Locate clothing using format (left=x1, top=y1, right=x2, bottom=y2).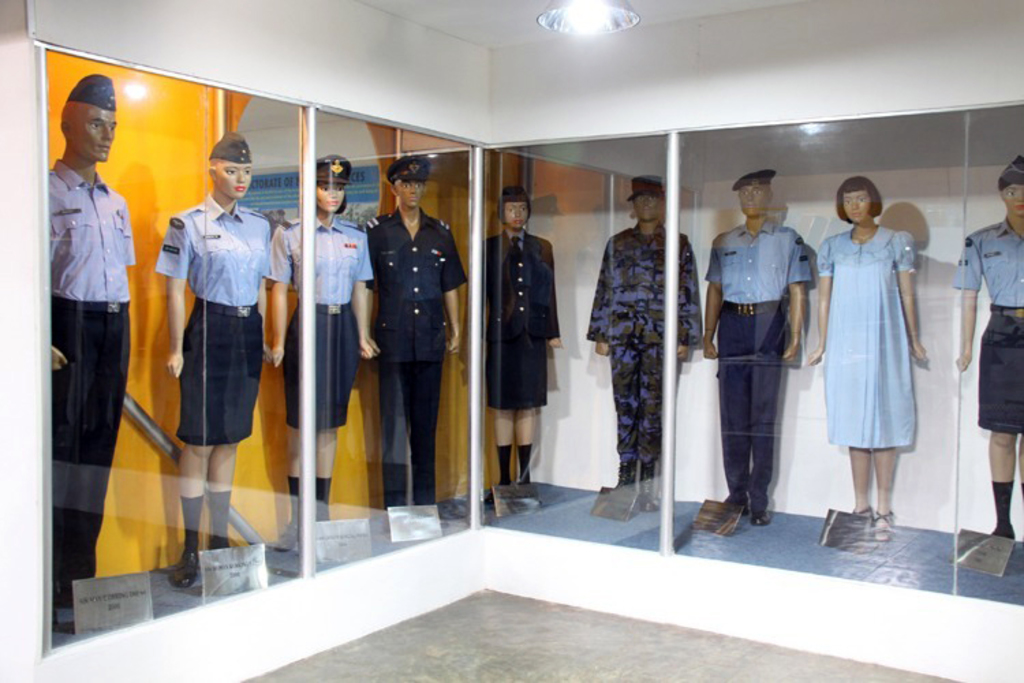
(left=53, top=160, right=137, bottom=604).
